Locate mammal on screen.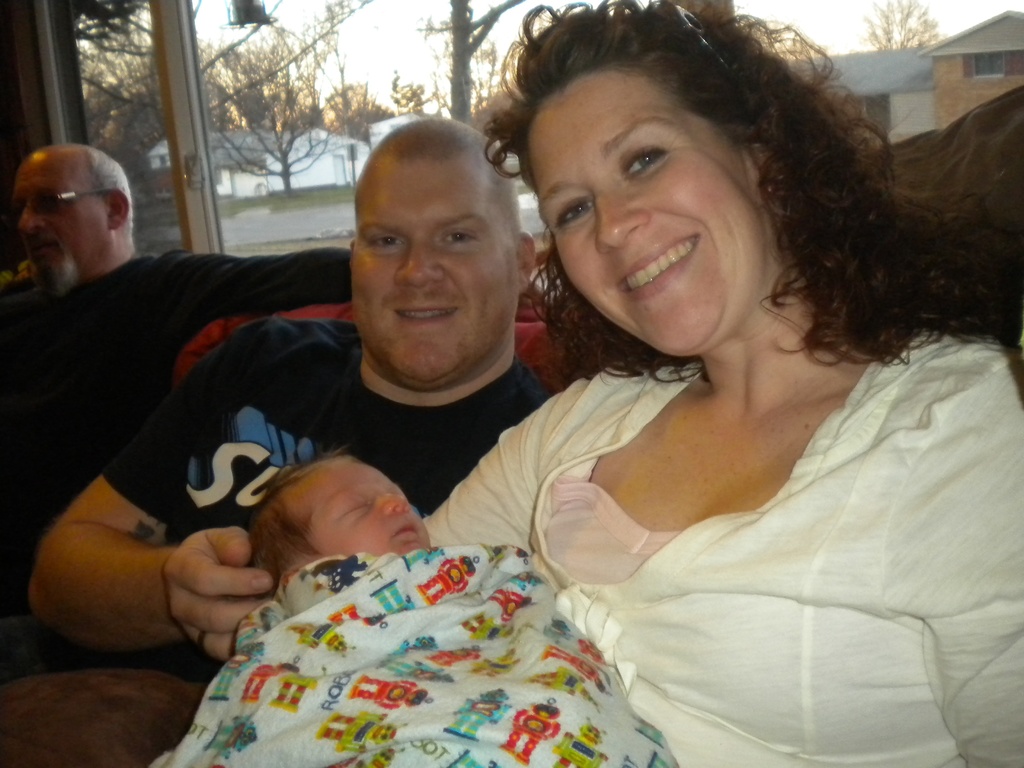
On screen at 429:4:1020:767.
